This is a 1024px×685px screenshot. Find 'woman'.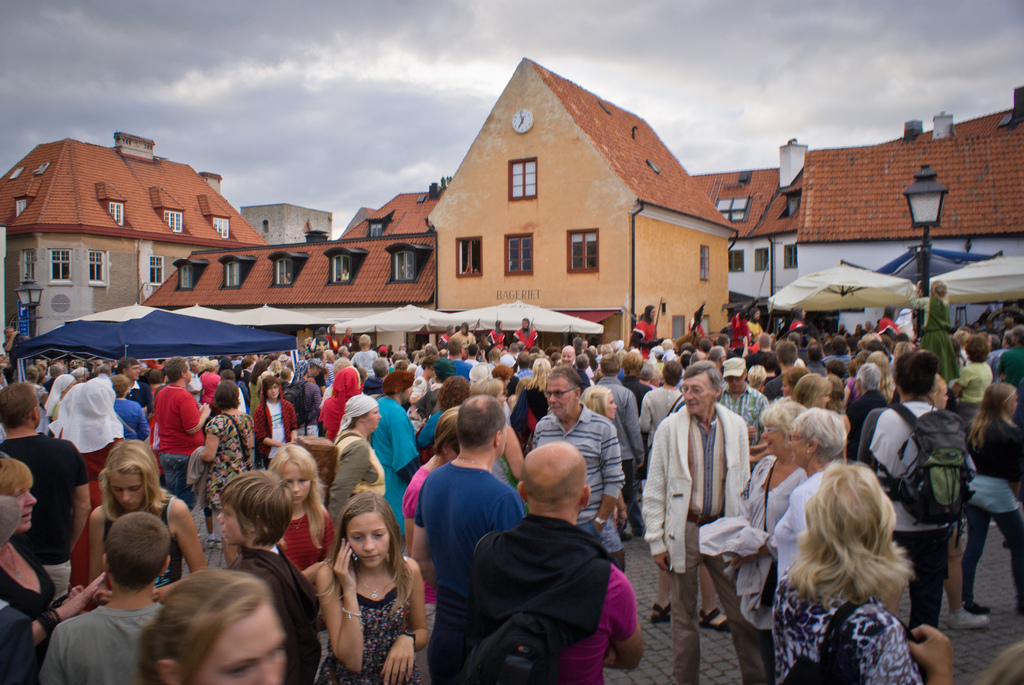
Bounding box: {"x1": 200, "y1": 390, "x2": 255, "y2": 556}.
